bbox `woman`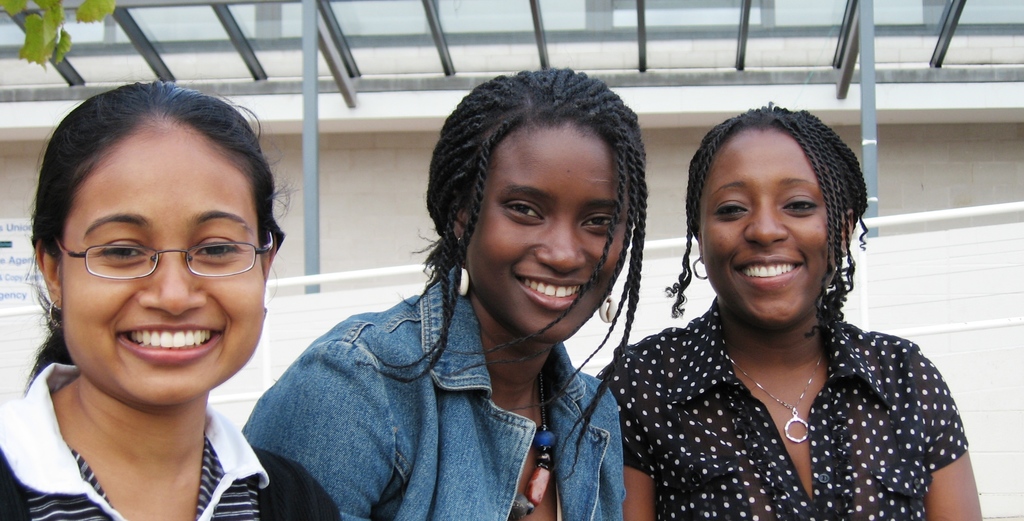
select_region(0, 78, 341, 520)
